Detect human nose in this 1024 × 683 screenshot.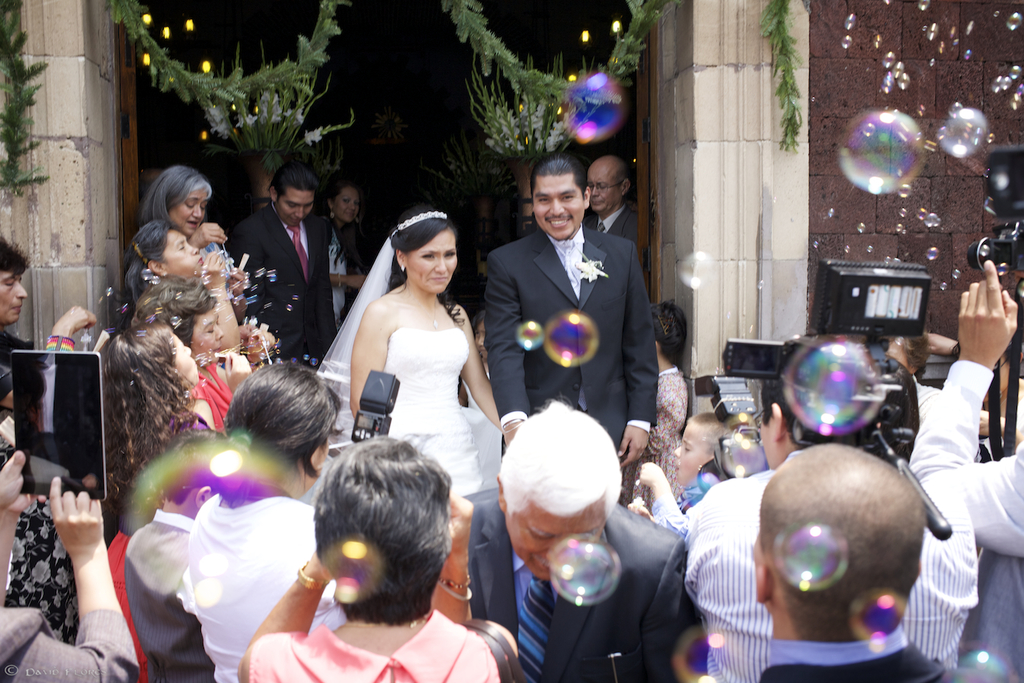
Detection: [x1=674, y1=445, x2=680, y2=456].
